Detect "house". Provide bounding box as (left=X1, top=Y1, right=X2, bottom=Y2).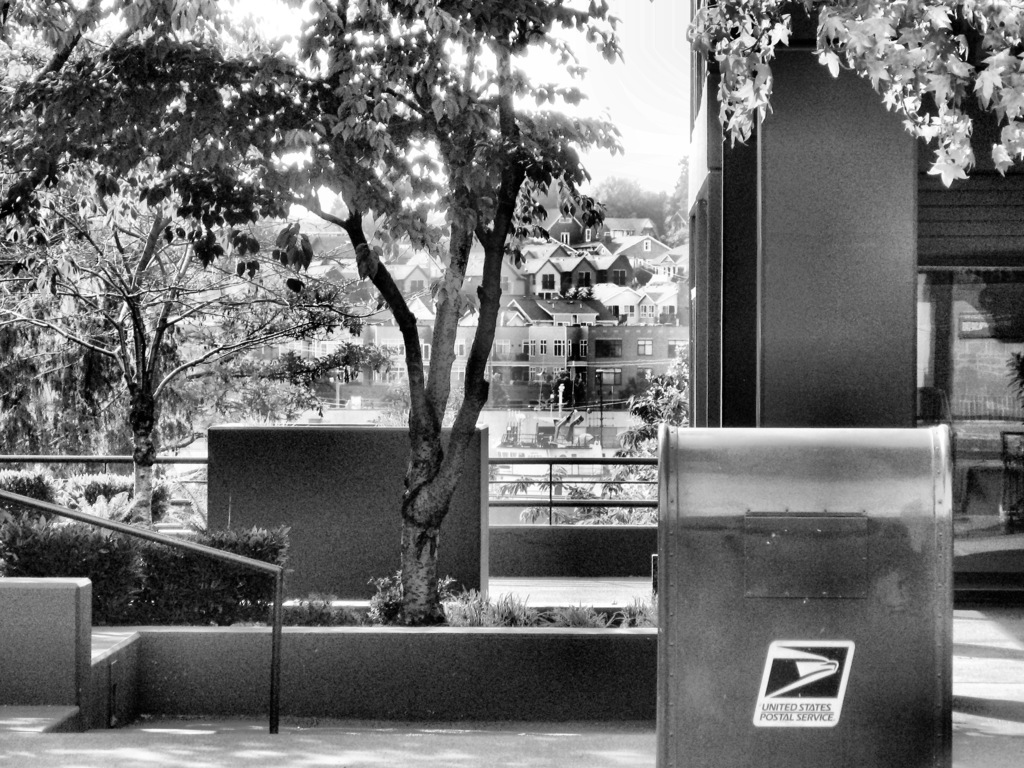
(left=594, top=213, right=661, bottom=243).
